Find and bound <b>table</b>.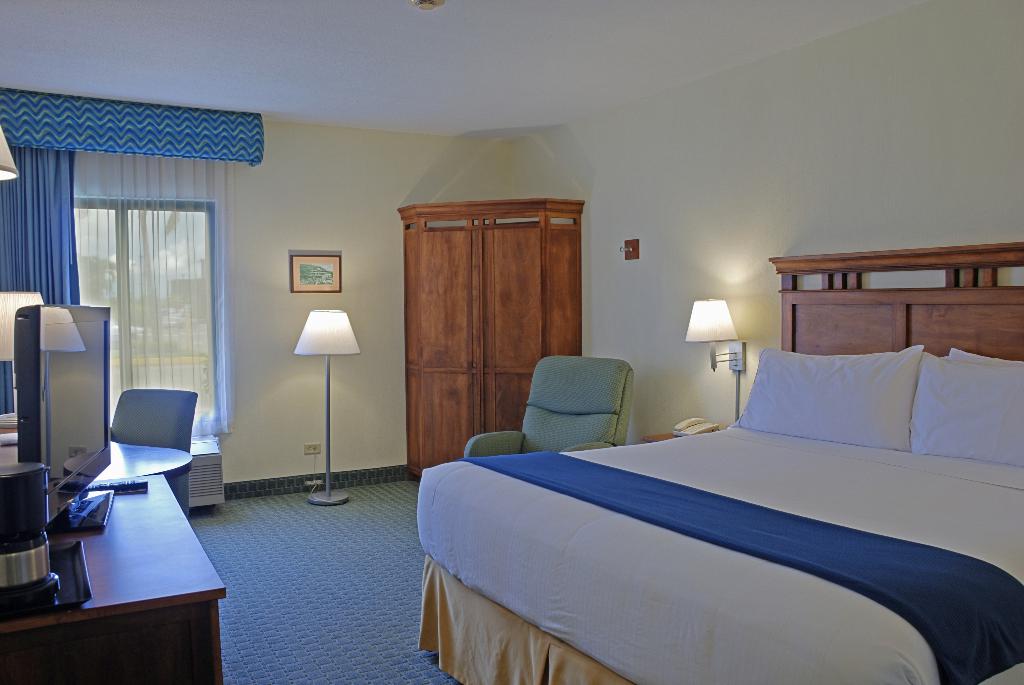
Bound: {"left": 14, "top": 497, "right": 232, "bottom": 676}.
